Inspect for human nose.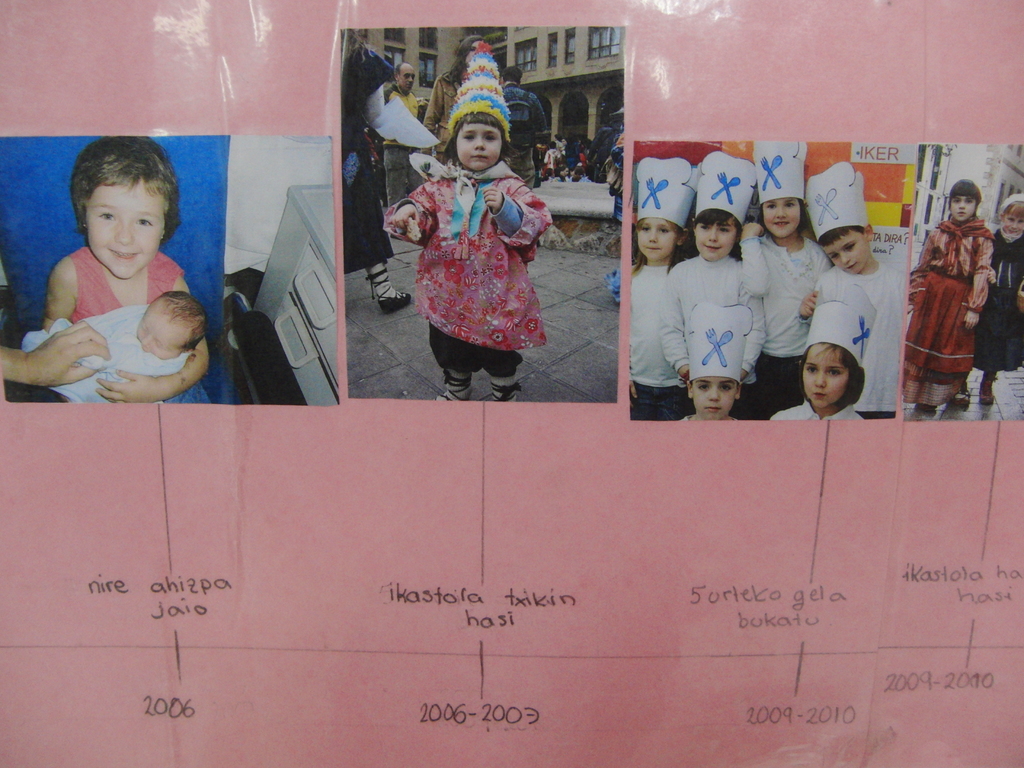
Inspection: 652/228/657/242.
